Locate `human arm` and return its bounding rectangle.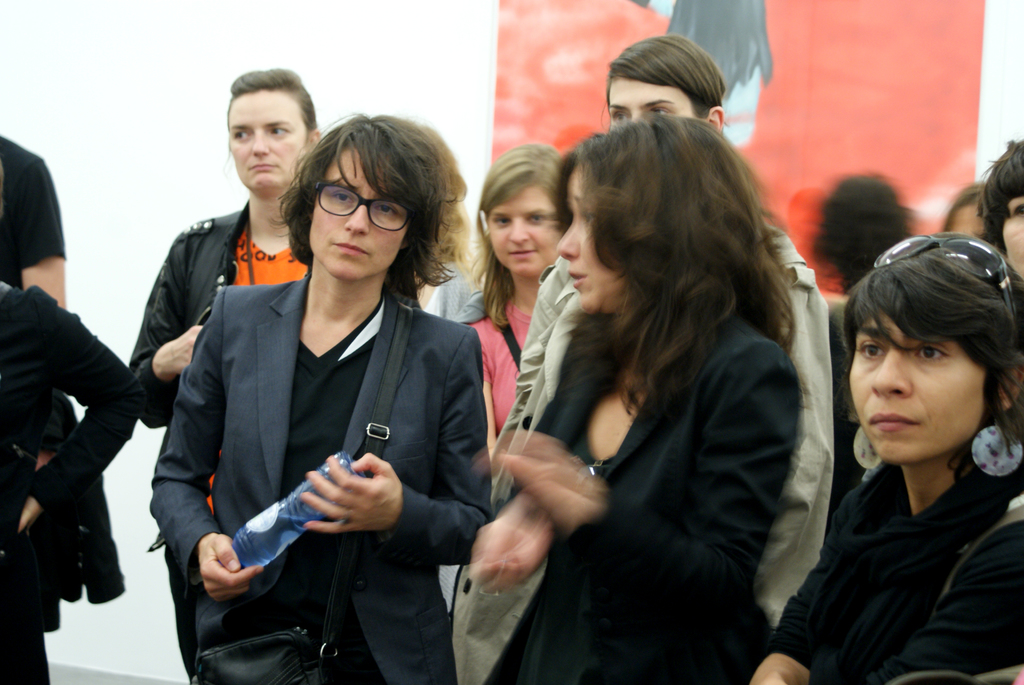
bbox(12, 297, 149, 539).
